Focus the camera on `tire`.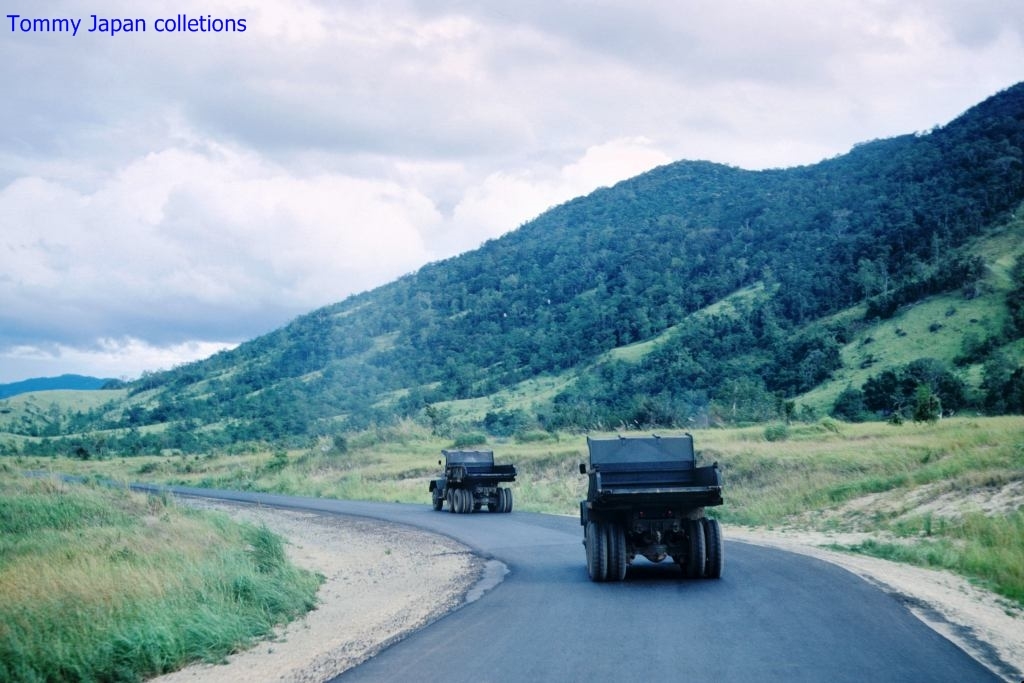
Focus region: <box>452,487,464,513</box>.
